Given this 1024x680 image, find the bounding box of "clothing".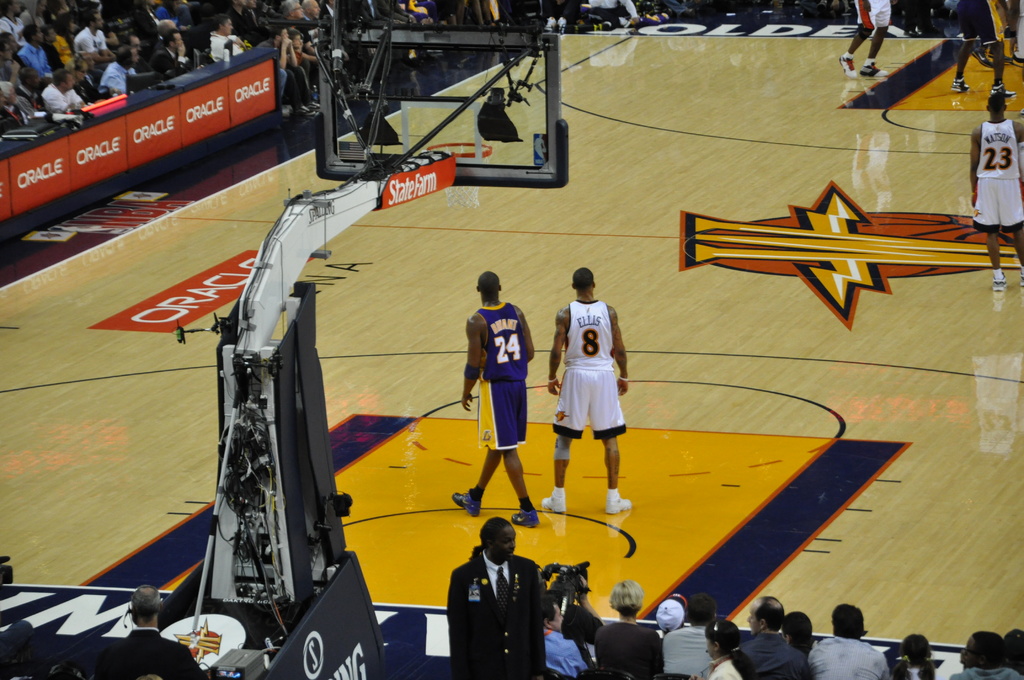
<bbox>544, 305, 630, 439</bbox>.
